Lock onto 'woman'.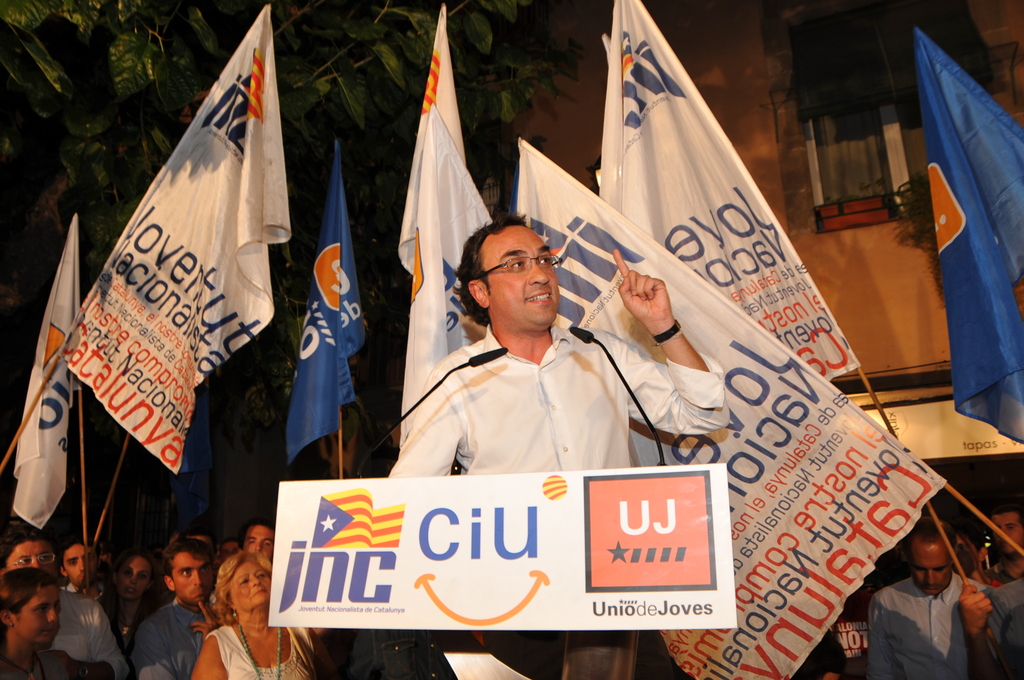
Locked: l=0, t=567, r=106, b=679.
